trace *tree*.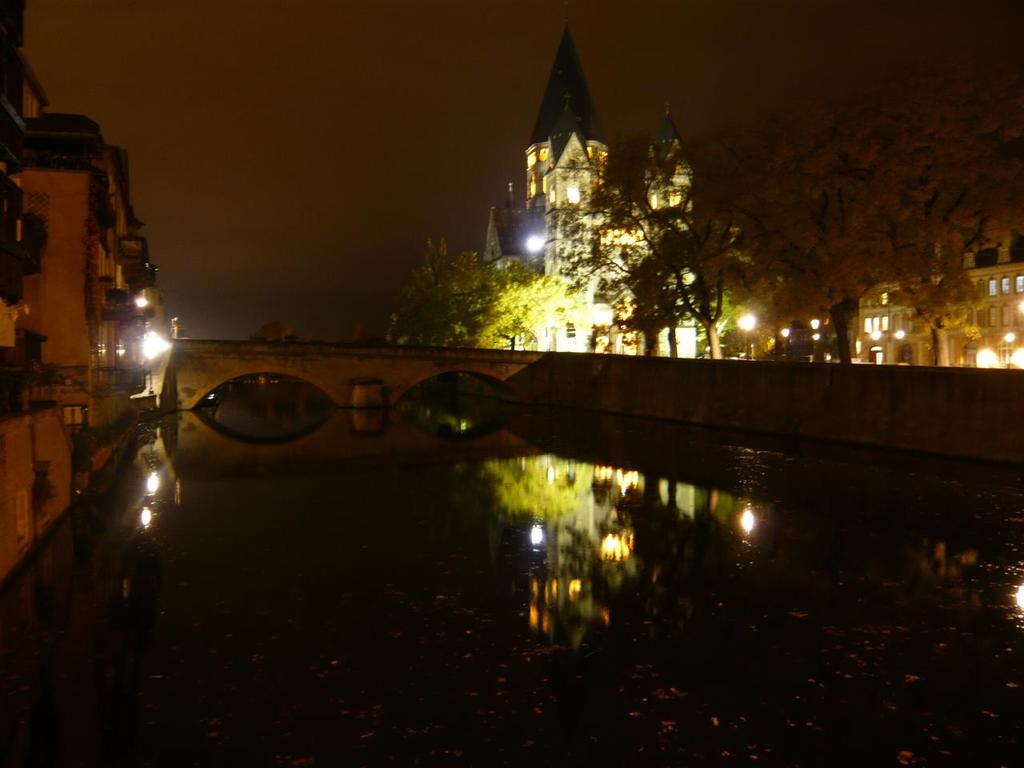
Traced to box=[246, 314, 292, 346].
